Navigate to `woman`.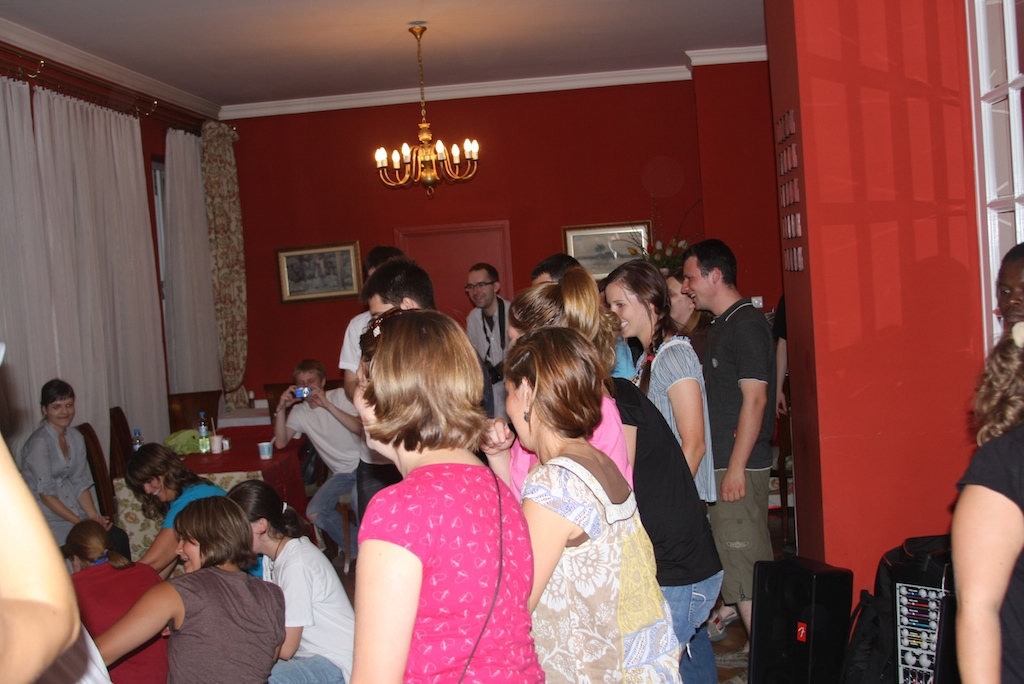
Navigation target: Rect(341, 306, 541, 683).
